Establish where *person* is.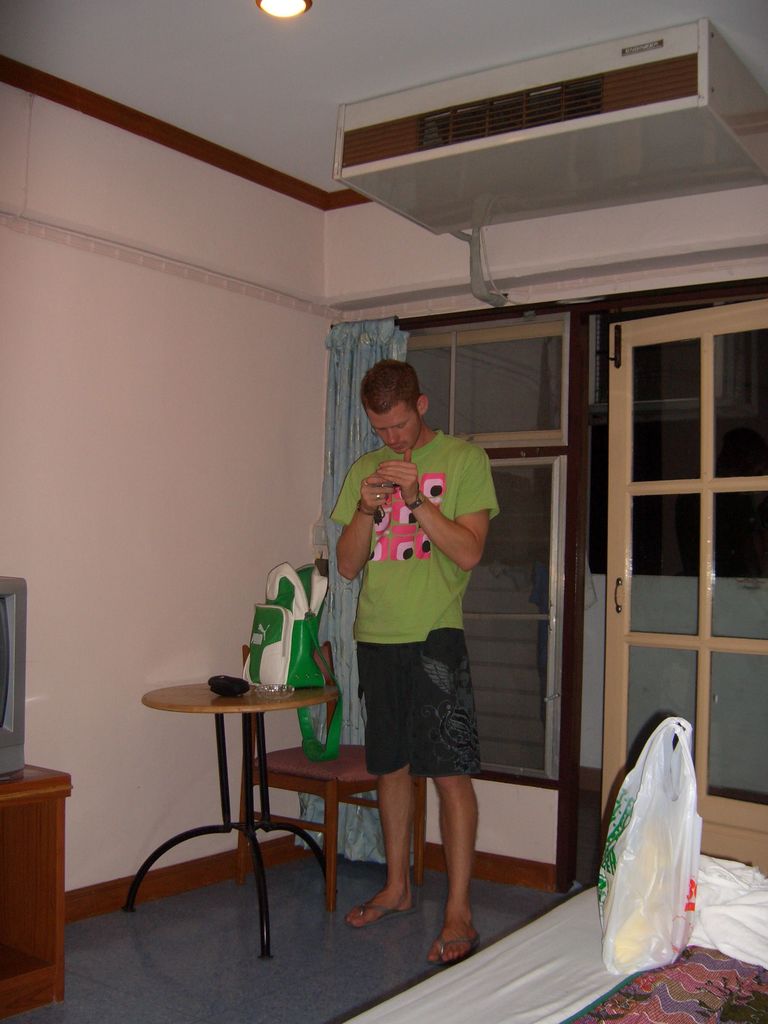
Established at x1=325 y1=342 x2=513 y2=964.
